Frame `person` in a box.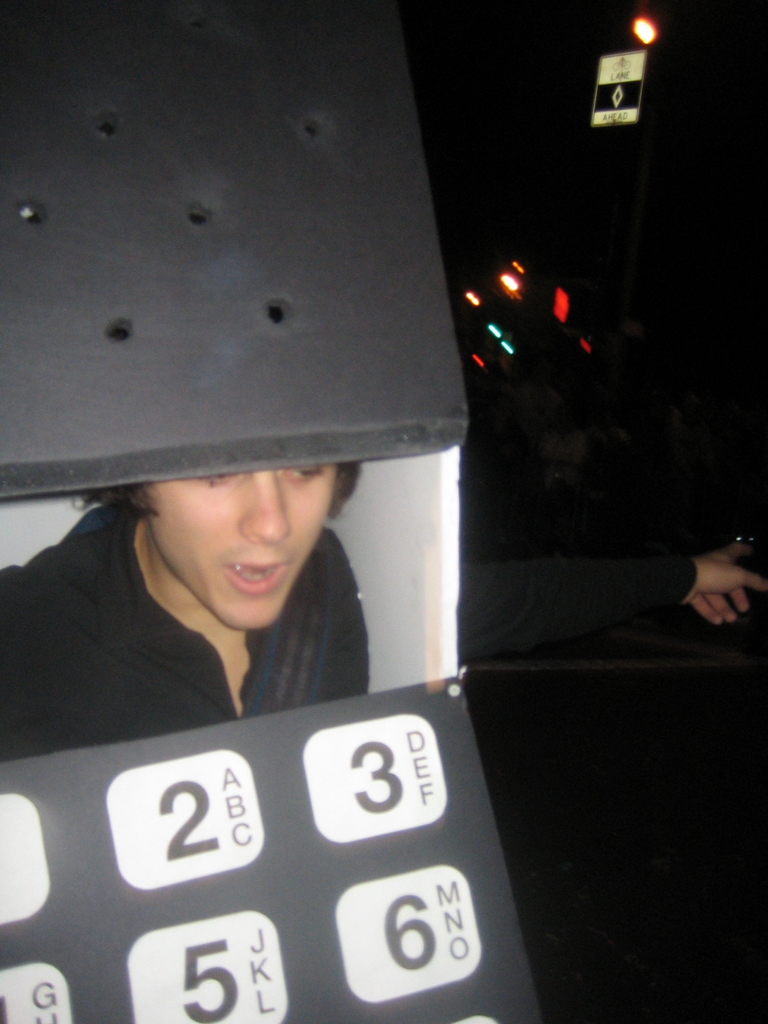
bbox=(0, 460, 767, 757).
